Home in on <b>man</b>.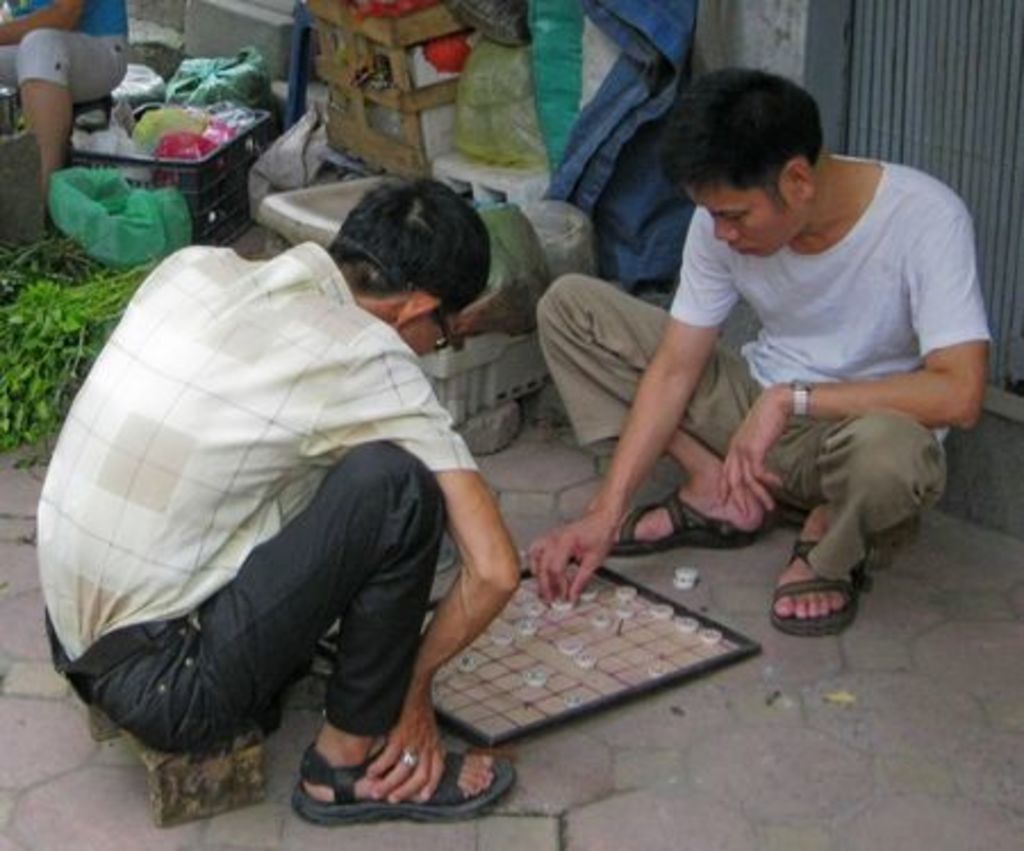
Homed in at {"x1": 558, "y1": 84, "x2": 988, "y2": 628}.
